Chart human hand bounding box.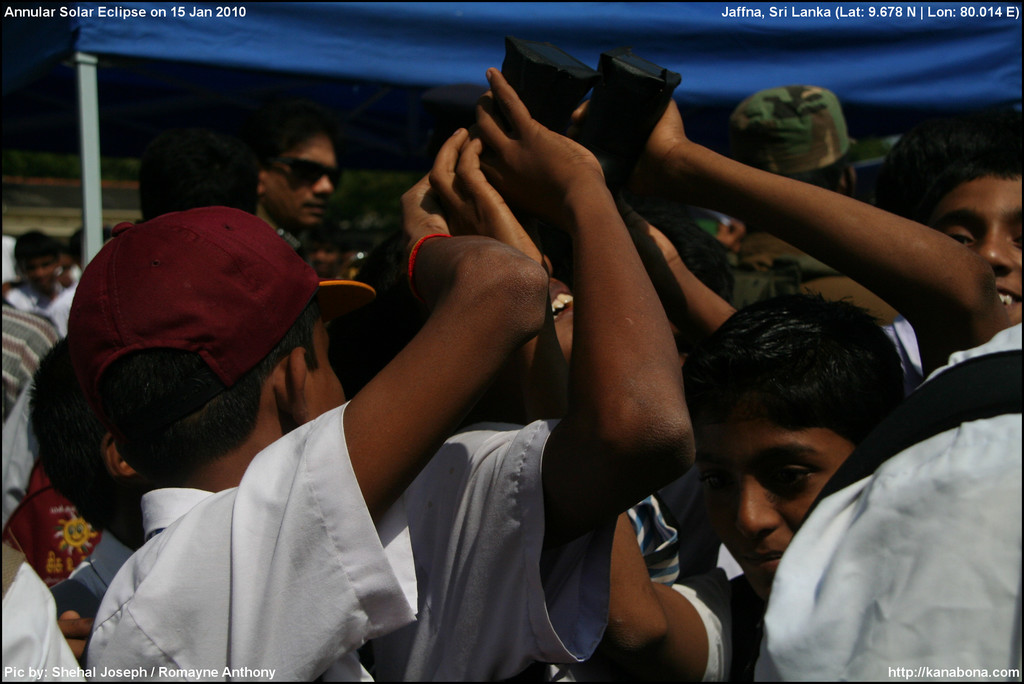
Charted: x1=572, y1=90, x2=685, y2=203.
